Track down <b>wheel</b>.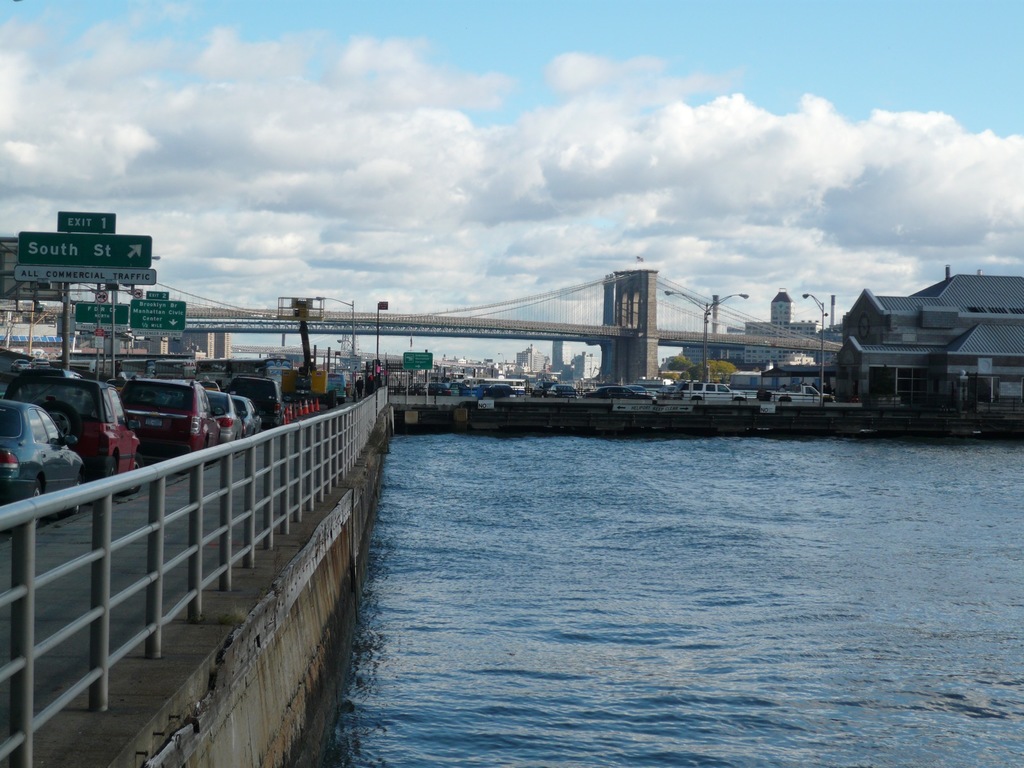
Tracked to [x1=124, y1=454, x2=141, y2=495].
